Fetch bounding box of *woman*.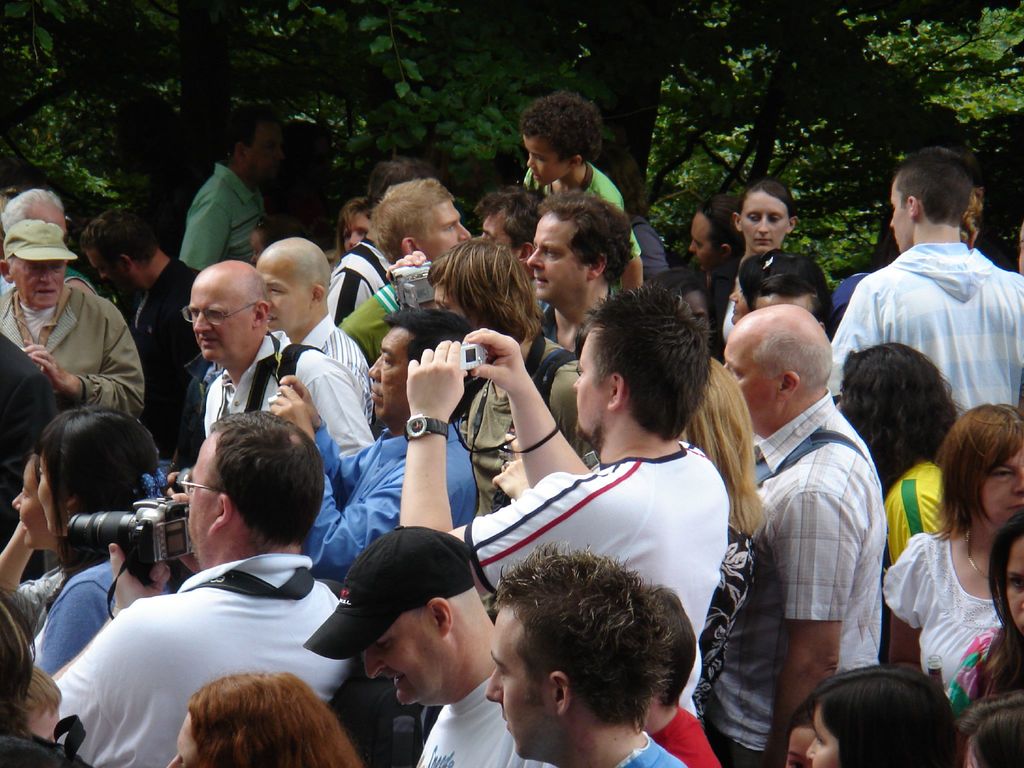
Bbox: locate(830, 346, 964, 569).
